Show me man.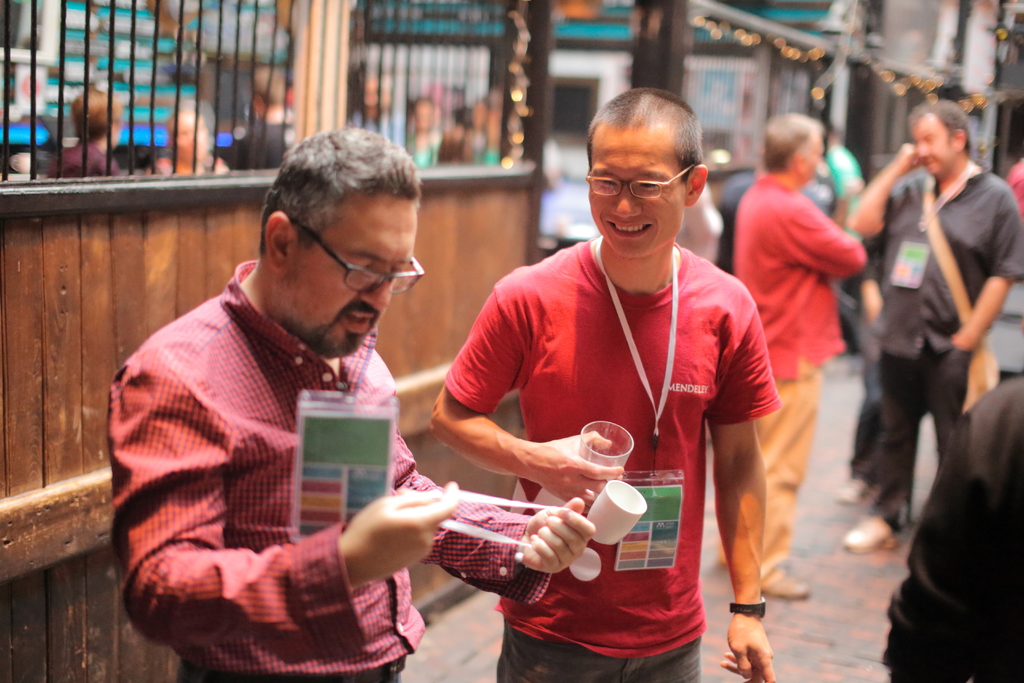
man is here: select_region(847, 92, 1023, 552).
